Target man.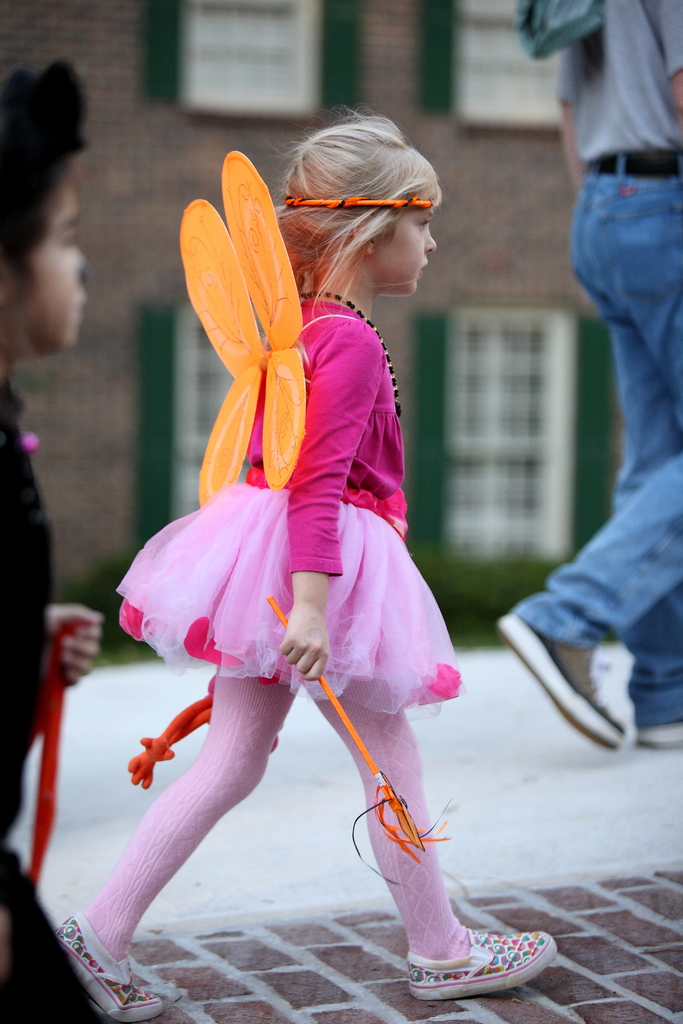
Target region: region(498, 27, 682, 666).
